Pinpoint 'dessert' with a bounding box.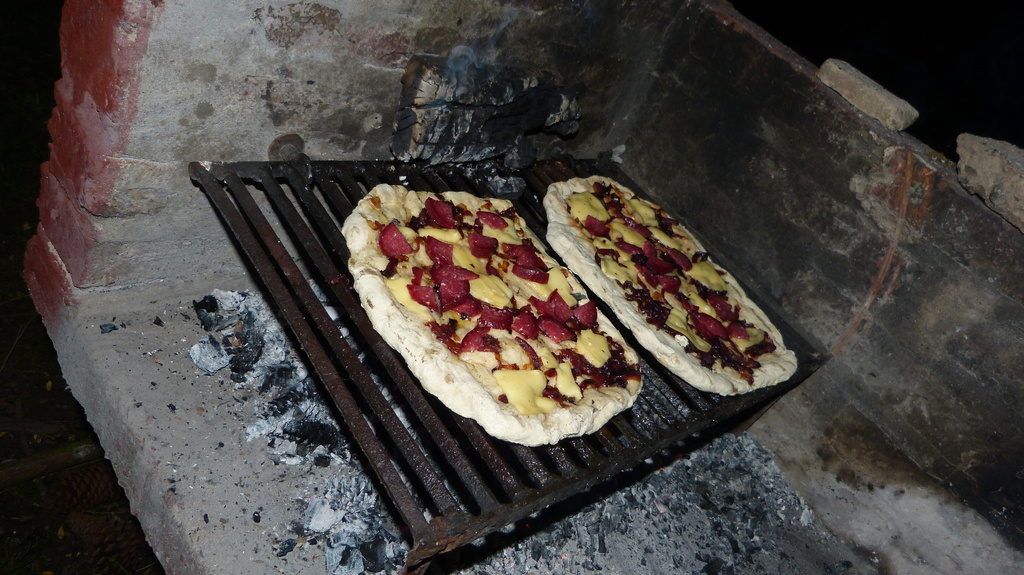
548 179 802 409.
